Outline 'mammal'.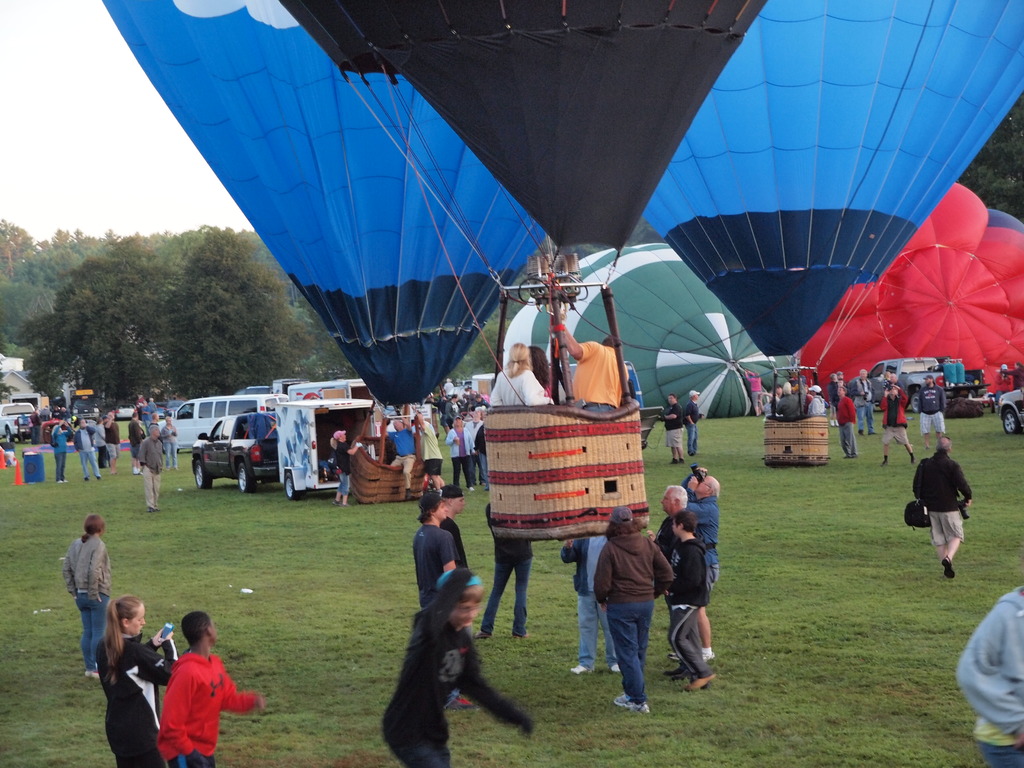
Outline: <region>875, 380, 915, 463</region>.
